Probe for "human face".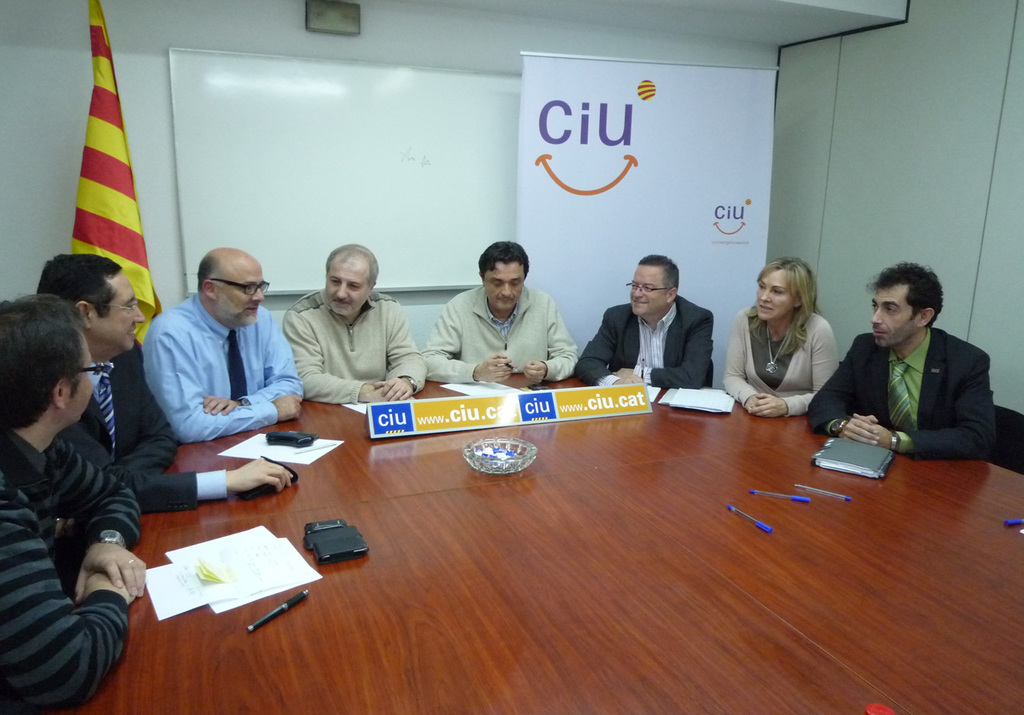
Probe result: pyautogui.locateOnScreen(329, 260, 370, 321).
